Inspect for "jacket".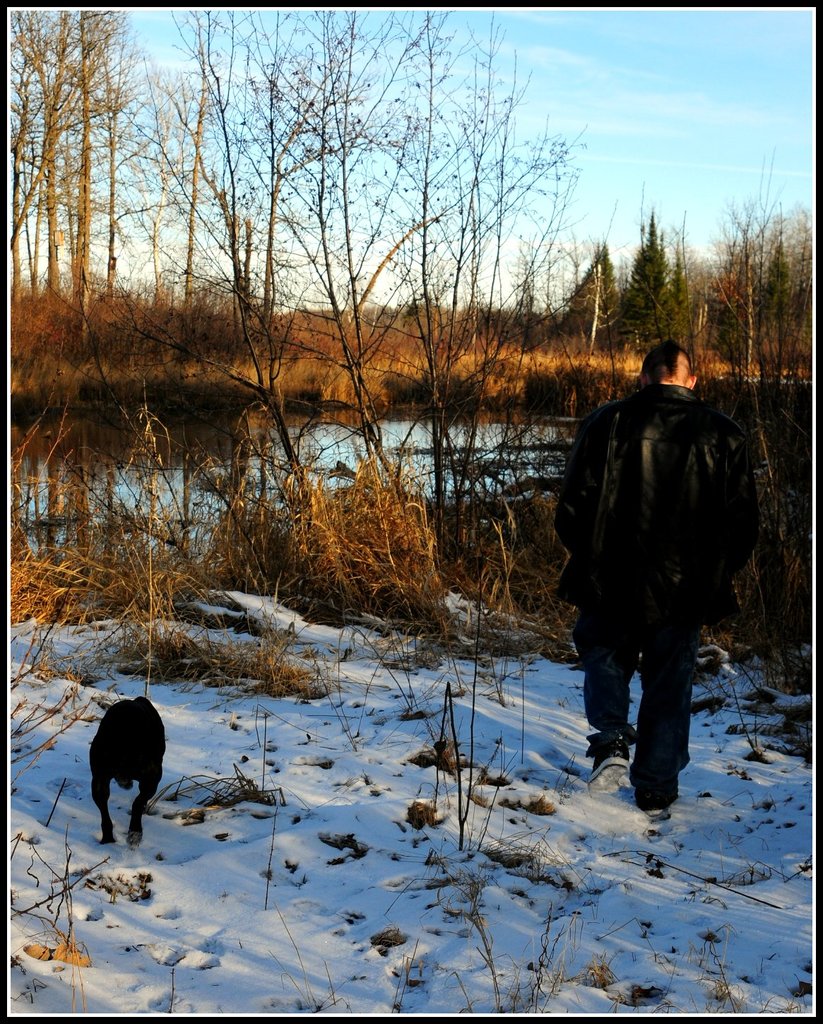
Inspection: [566, 320, 762, 655].
